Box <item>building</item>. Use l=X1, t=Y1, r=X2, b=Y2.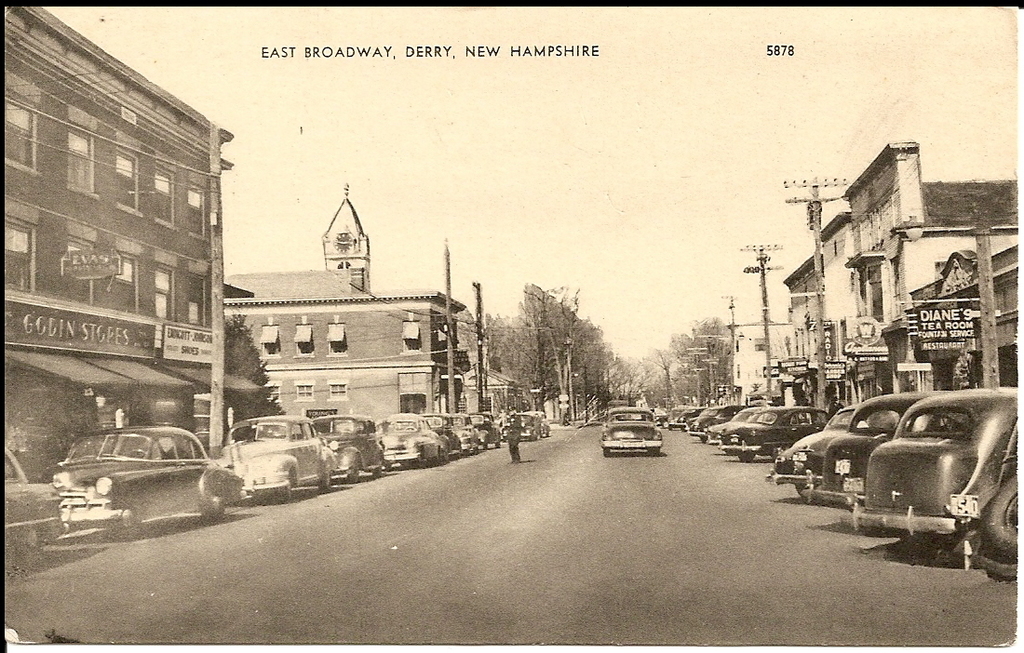
l=4, t=3, r=237, b=461.
